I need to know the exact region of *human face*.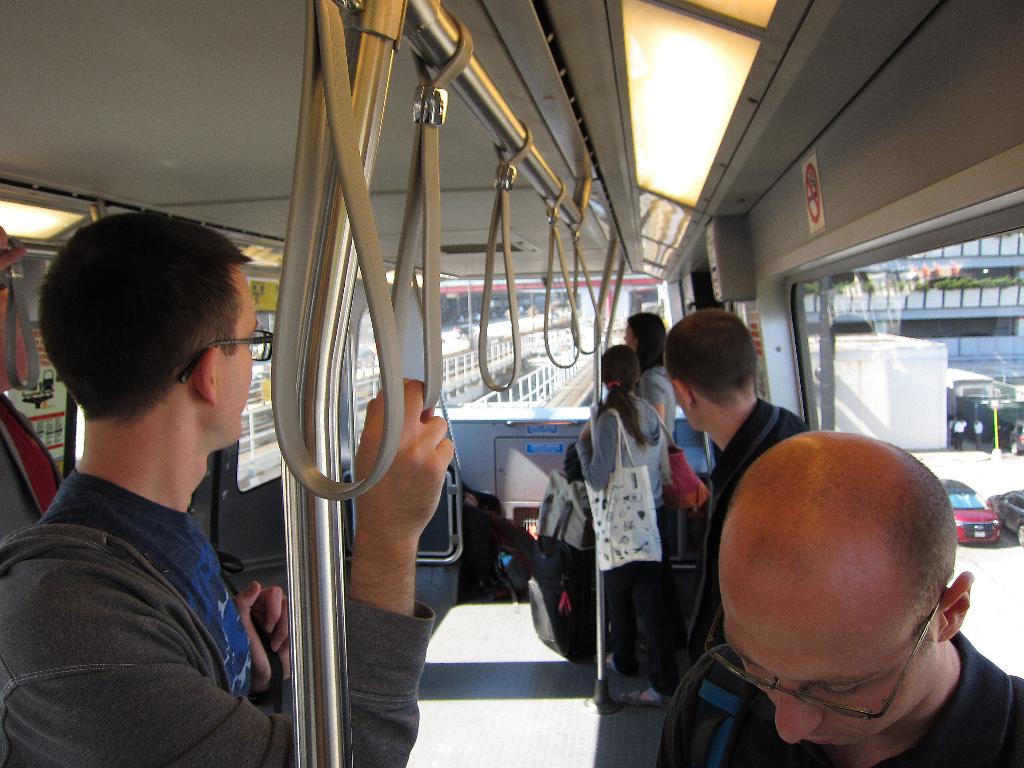
Region: <bbox>720, 549, 933, 755</bbox>.
